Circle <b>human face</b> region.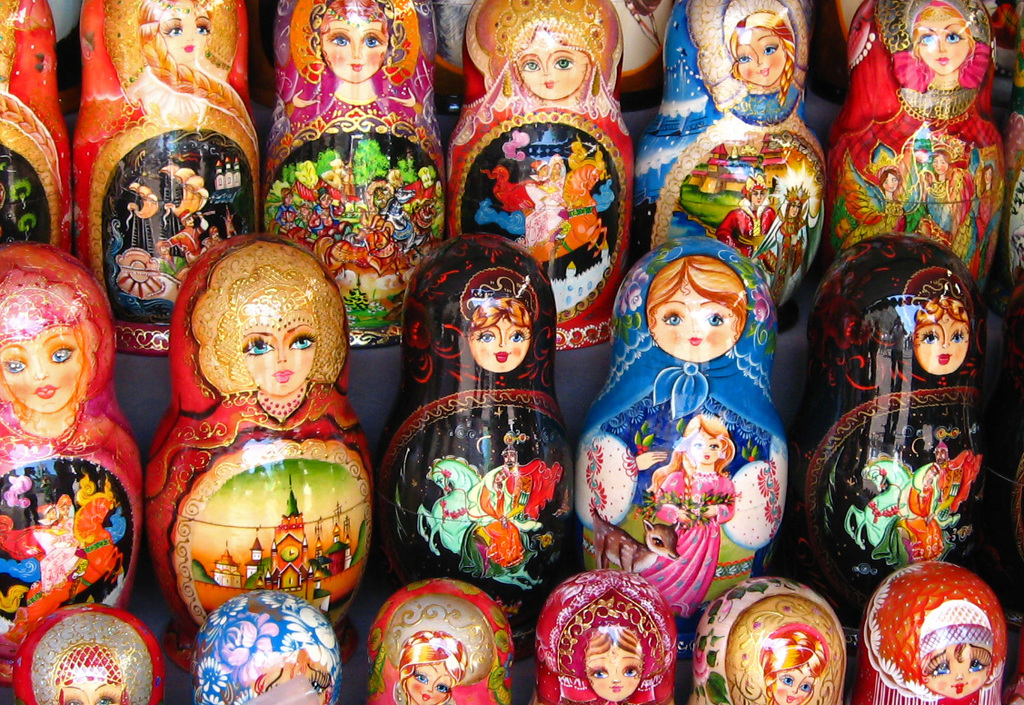
Region: [589,649,637,695].
